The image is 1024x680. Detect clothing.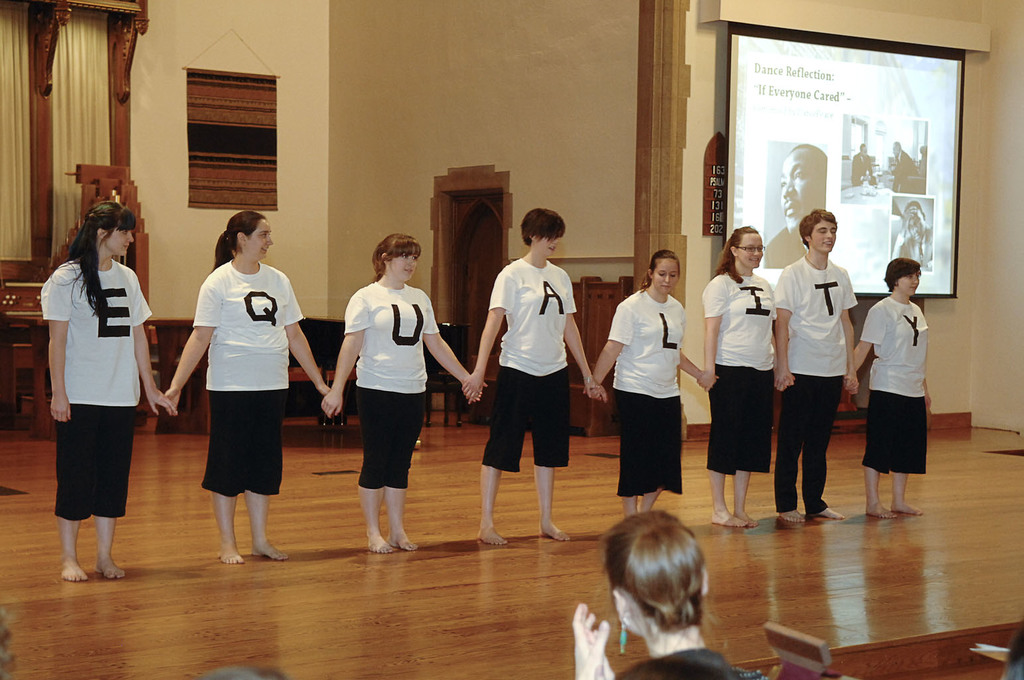
Detection: region(608, 284, 683, 493).
